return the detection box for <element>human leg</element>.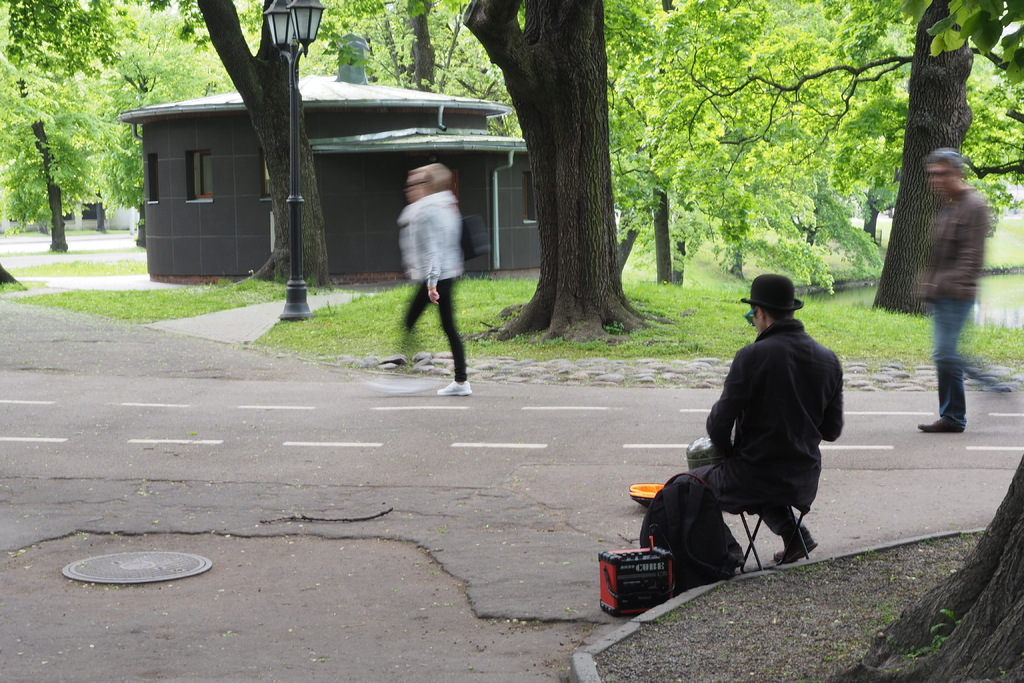
(x1=755, y1=488, x2=819, y2=562).
